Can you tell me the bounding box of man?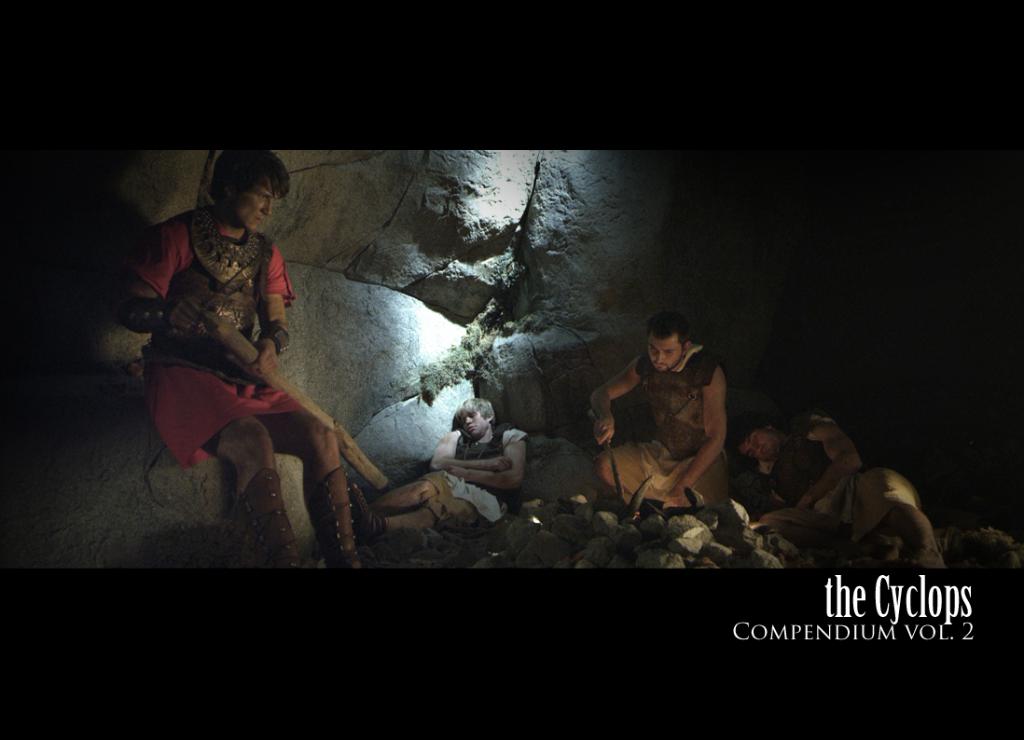
114, 151, 361, 571.
